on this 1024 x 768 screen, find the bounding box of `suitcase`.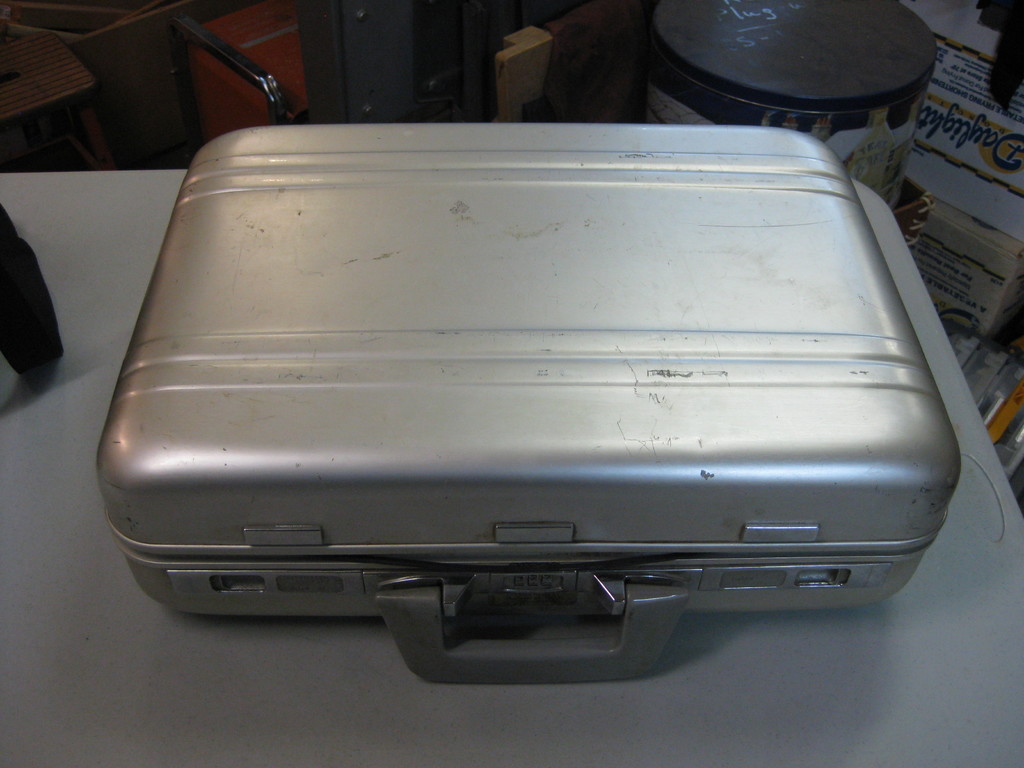
Bounding box: [x1=93, y1=122, x2=967, y2=688].
